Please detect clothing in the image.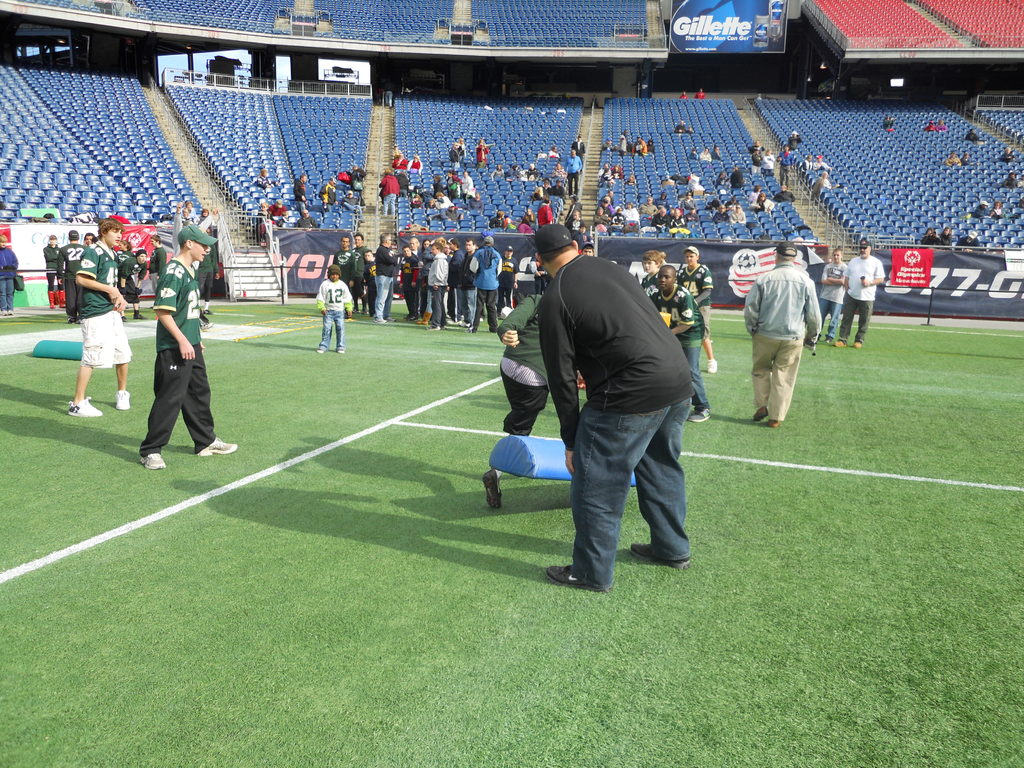
(x1=335, y1=249, x2=357, y2=289).
